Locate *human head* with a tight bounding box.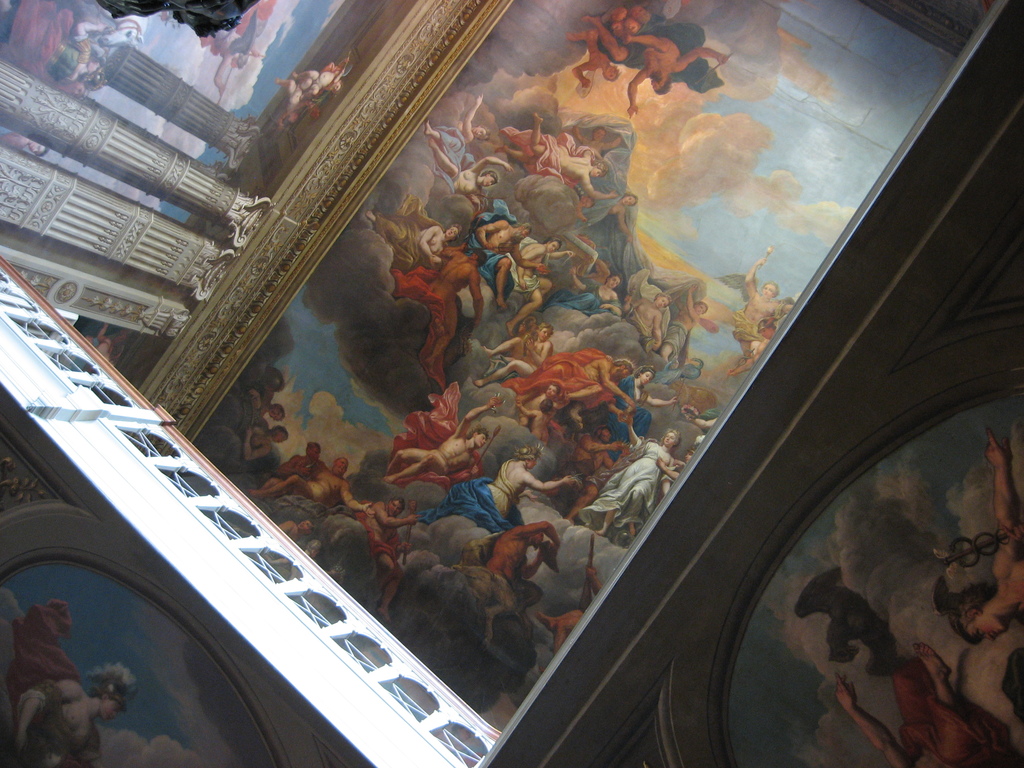
x1=307, y1=445, x2=318, y2=460.
